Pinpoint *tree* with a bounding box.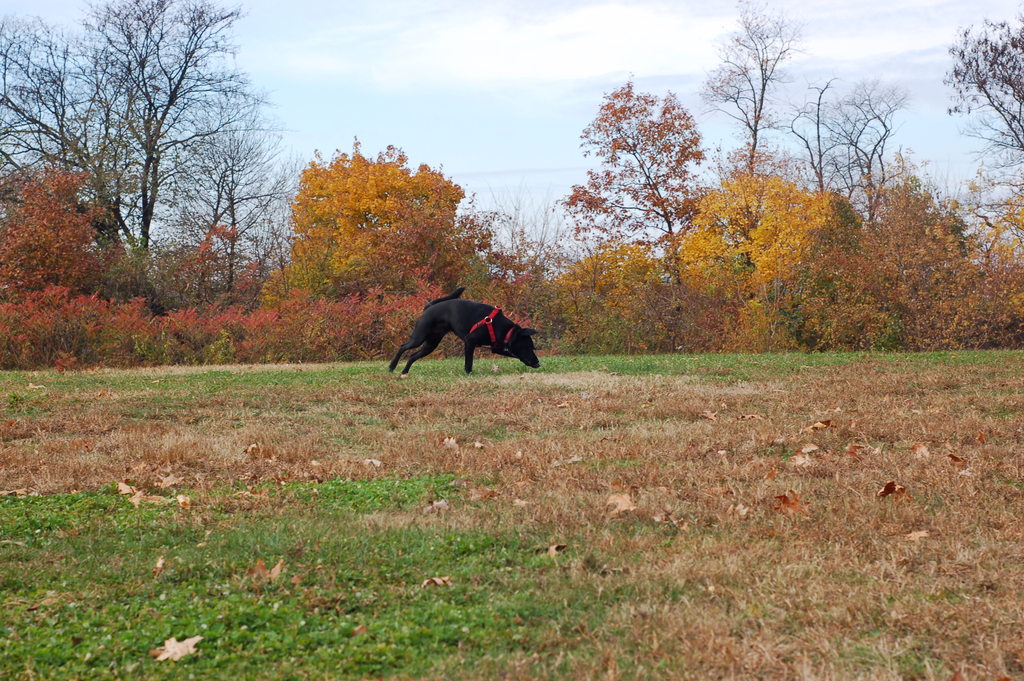
crop(675, 0, 839, 357).
